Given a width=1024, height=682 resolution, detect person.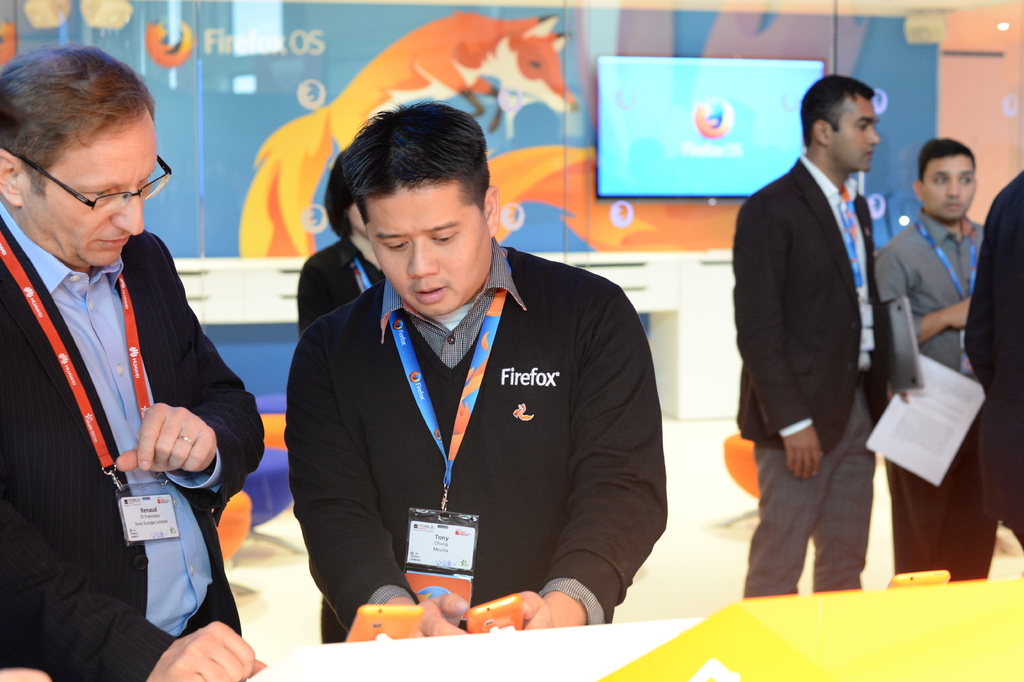
972, 153, 1023, 570.
